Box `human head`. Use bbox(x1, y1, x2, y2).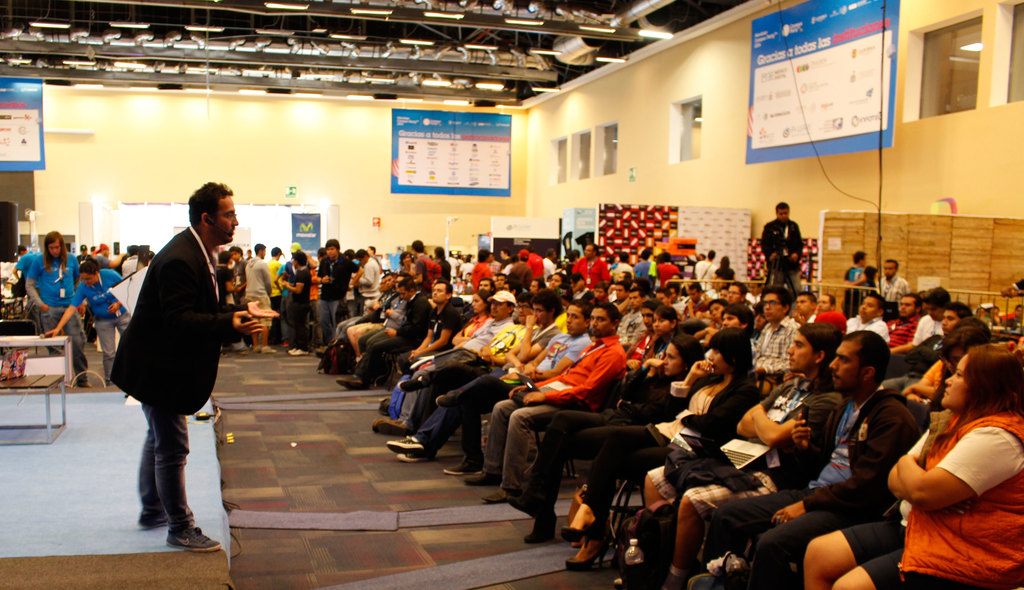
bbox(720, 308, 749, 331).
